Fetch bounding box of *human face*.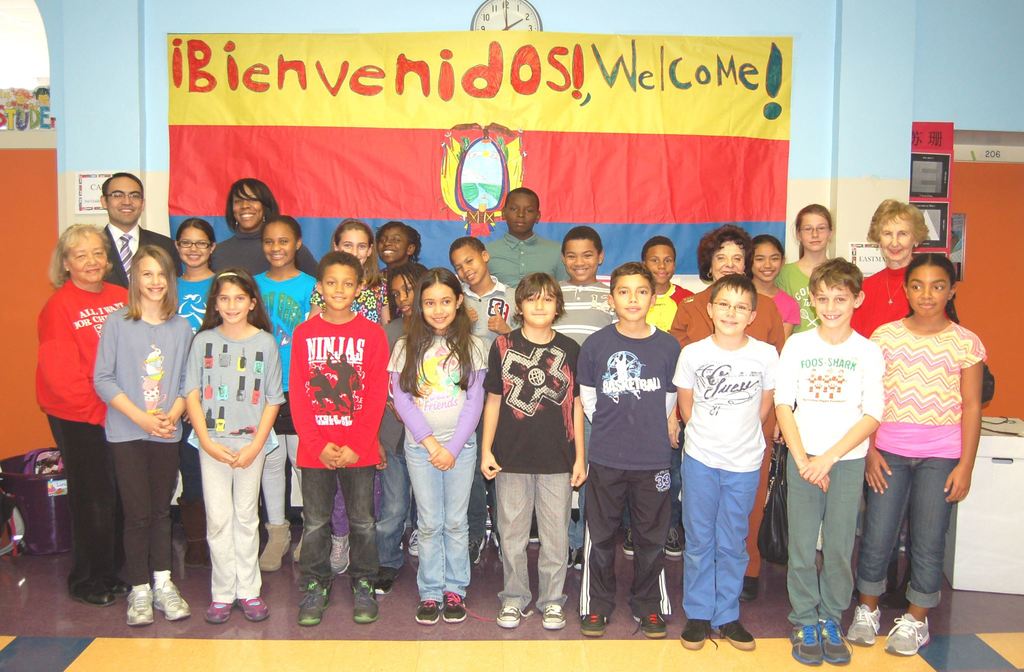
Bbox: bbox=[524, 283, 555, 324].
